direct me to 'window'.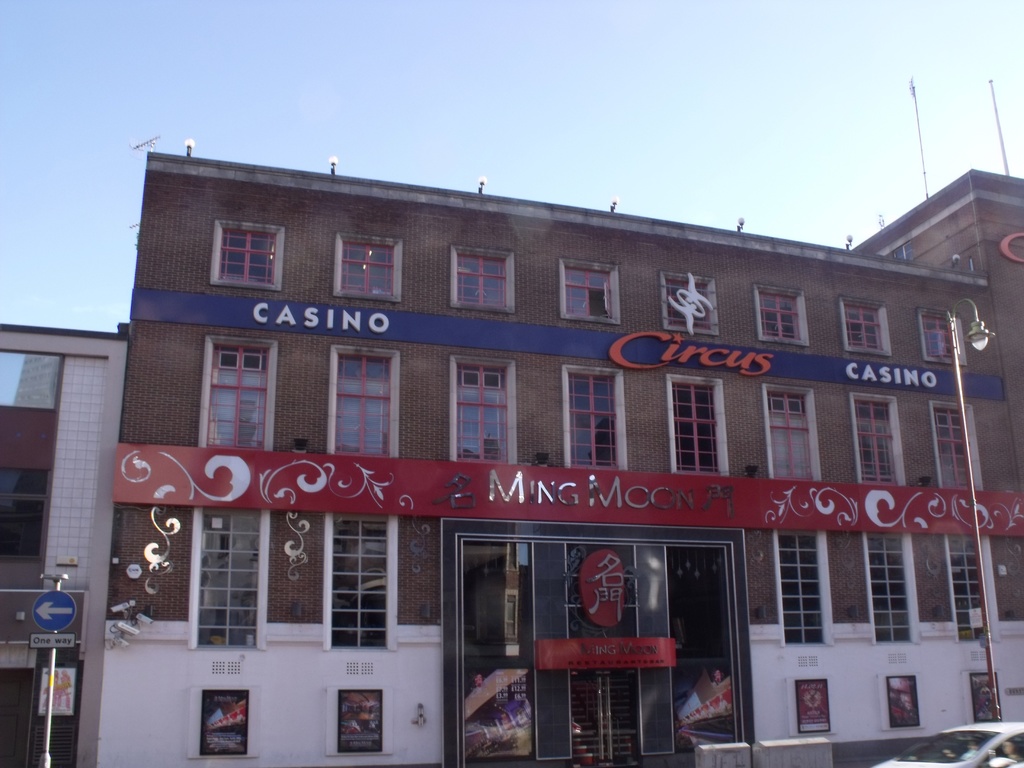
Direction: box=[329, 341, 396, 463].
